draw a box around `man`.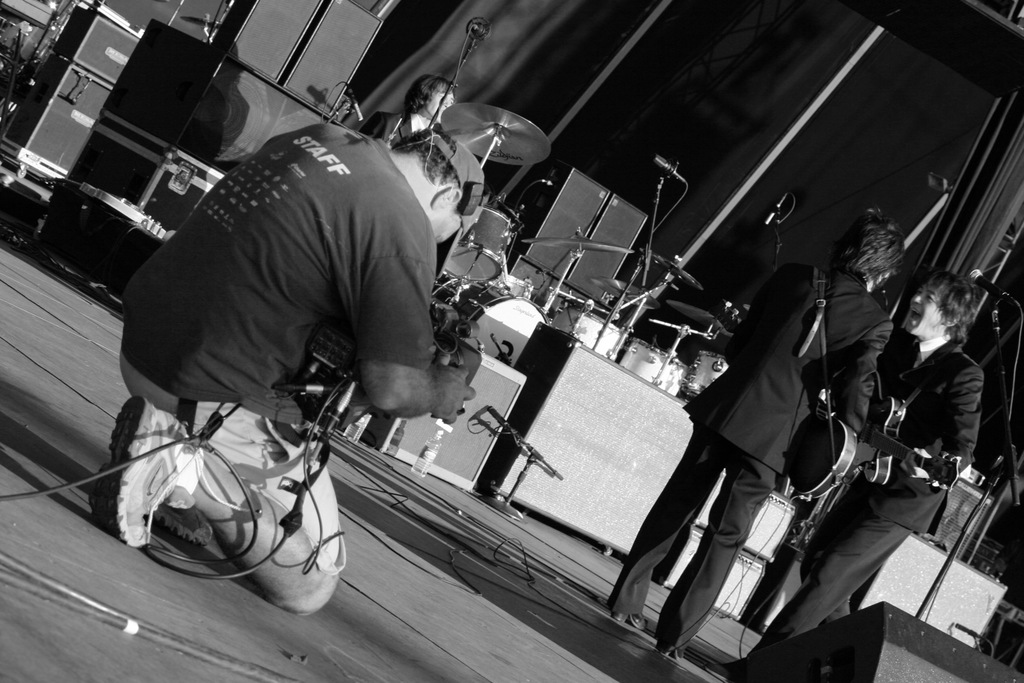
[x1=695, y1=254, x2=989, y2=682].
